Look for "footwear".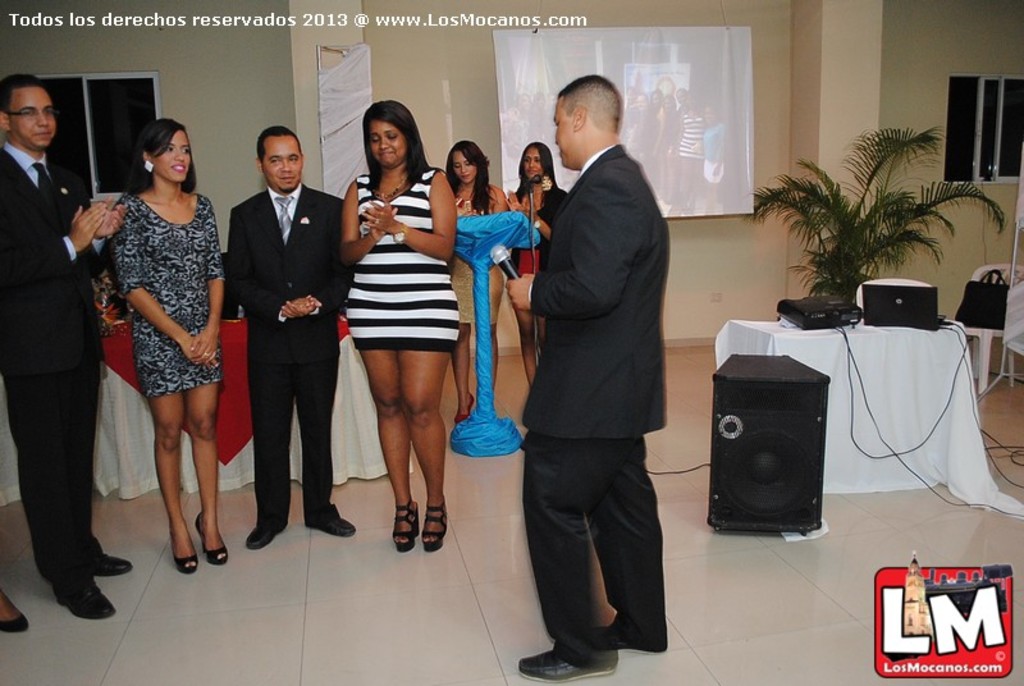
Found: (left=627, top=623, right=664, bottom=658).
